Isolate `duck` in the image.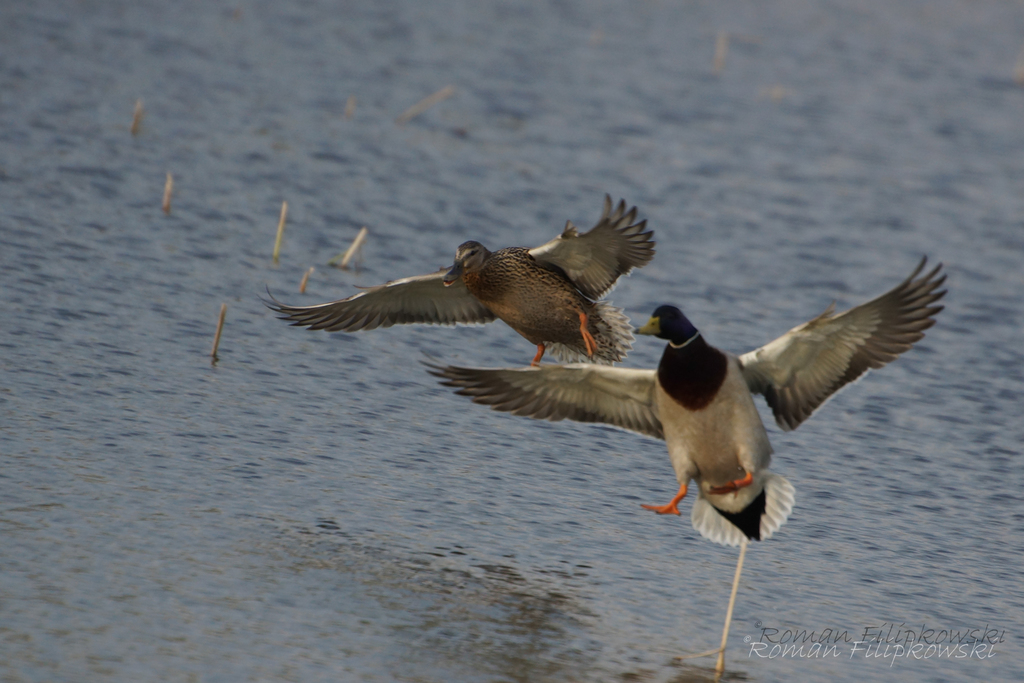
Isolated region: 421, 252, 954, 576.
